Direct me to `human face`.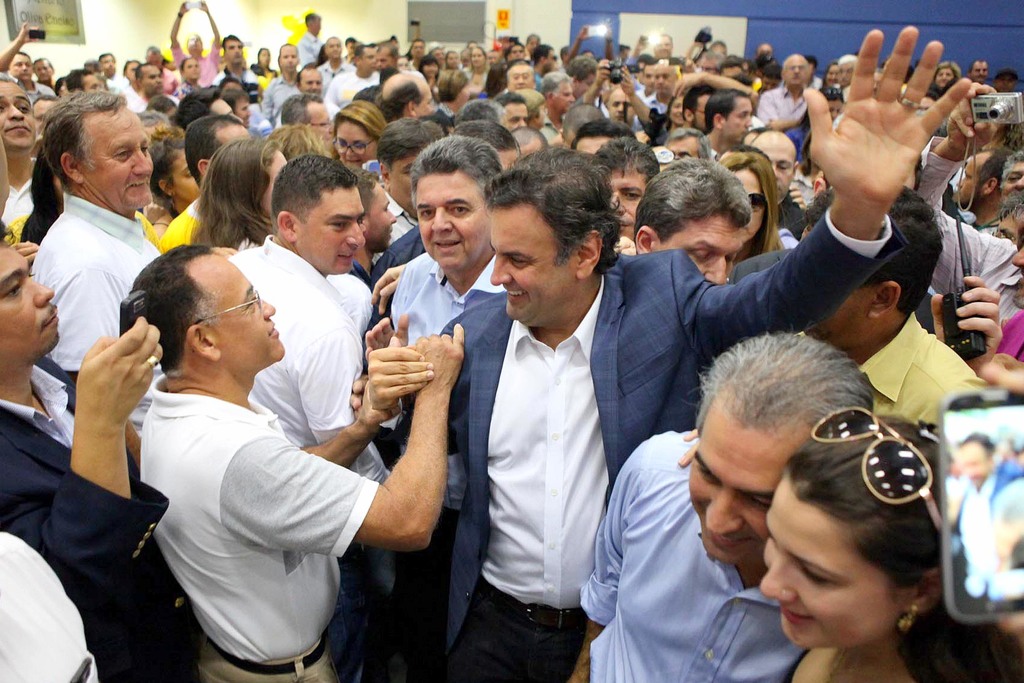
Direction: locate(785, 55, 808, 85).
